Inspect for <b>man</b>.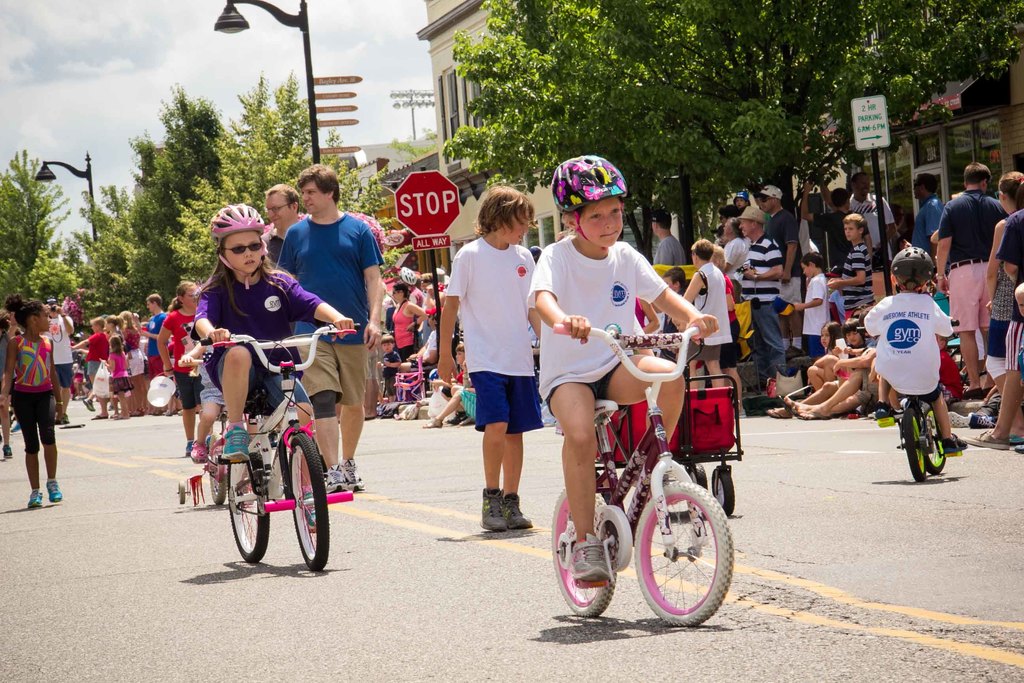
Inspection: 757,183,803,325.
